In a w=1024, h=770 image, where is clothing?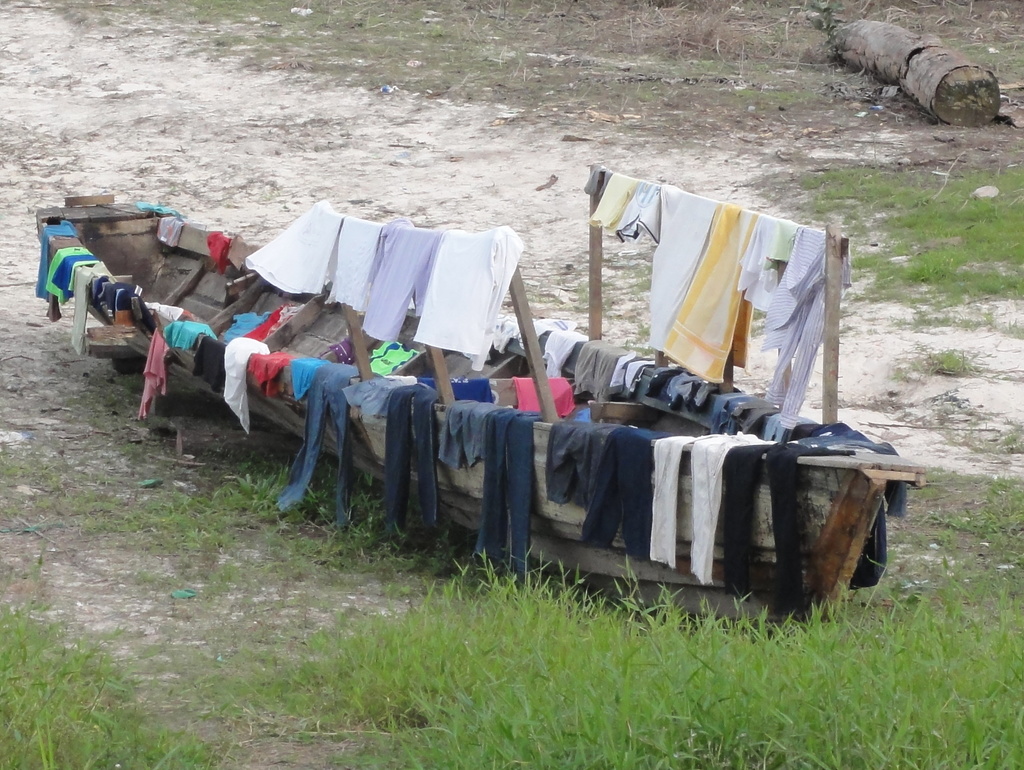
Rect(660, 369, 717, 413).
